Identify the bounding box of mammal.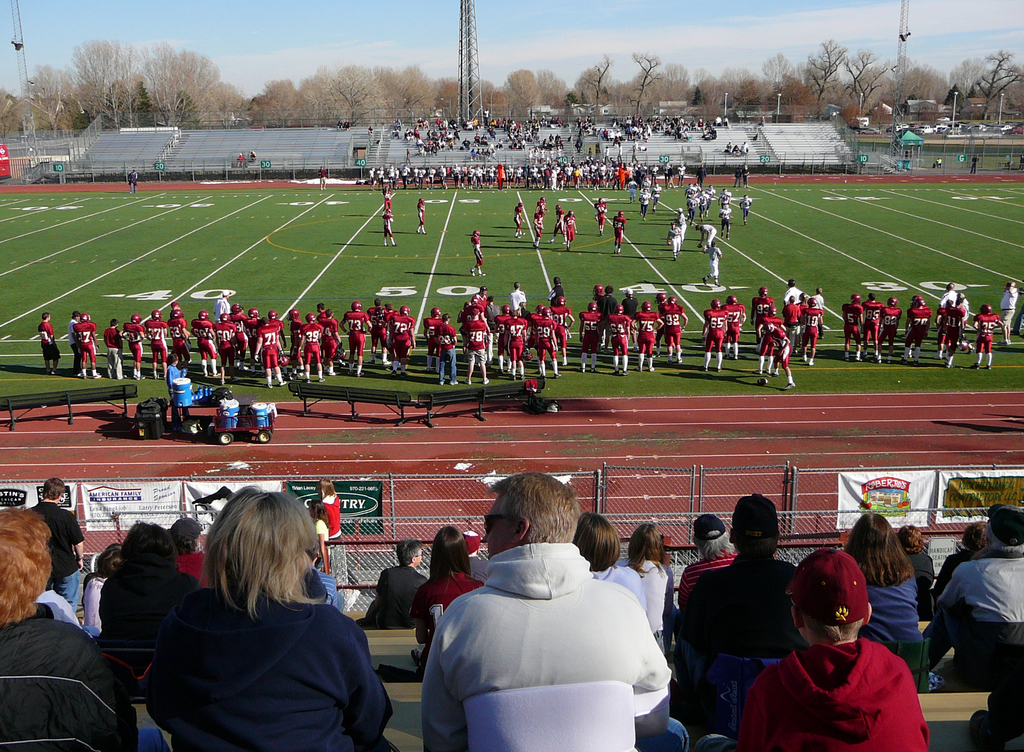
841 511 920 684.
